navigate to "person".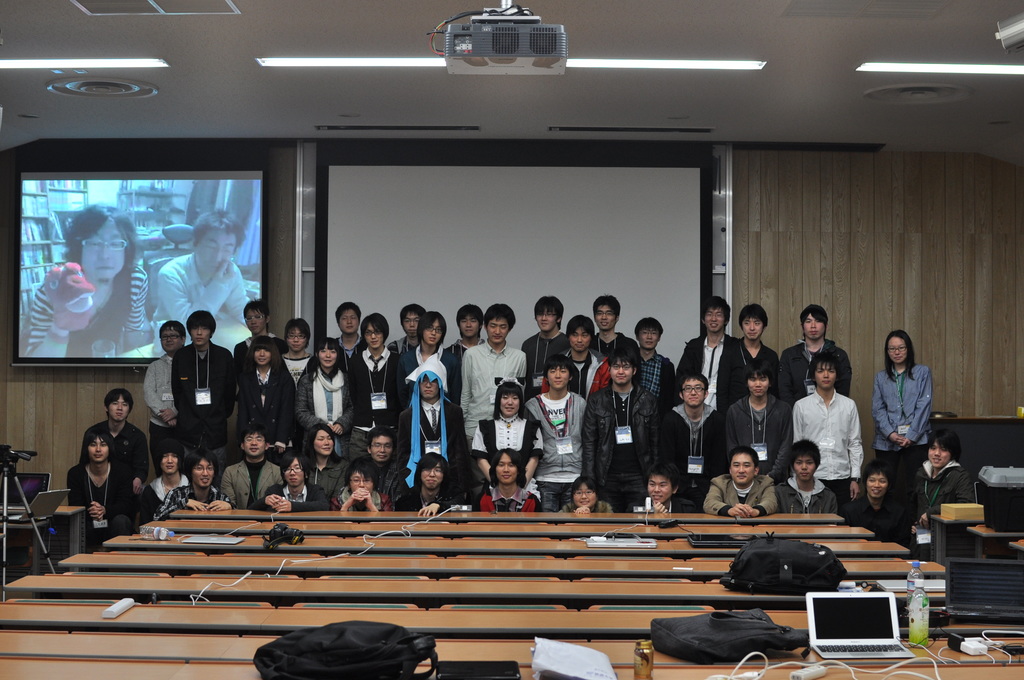
Navigation target: [x1=909, y1=435, x2=987, y2=568].
